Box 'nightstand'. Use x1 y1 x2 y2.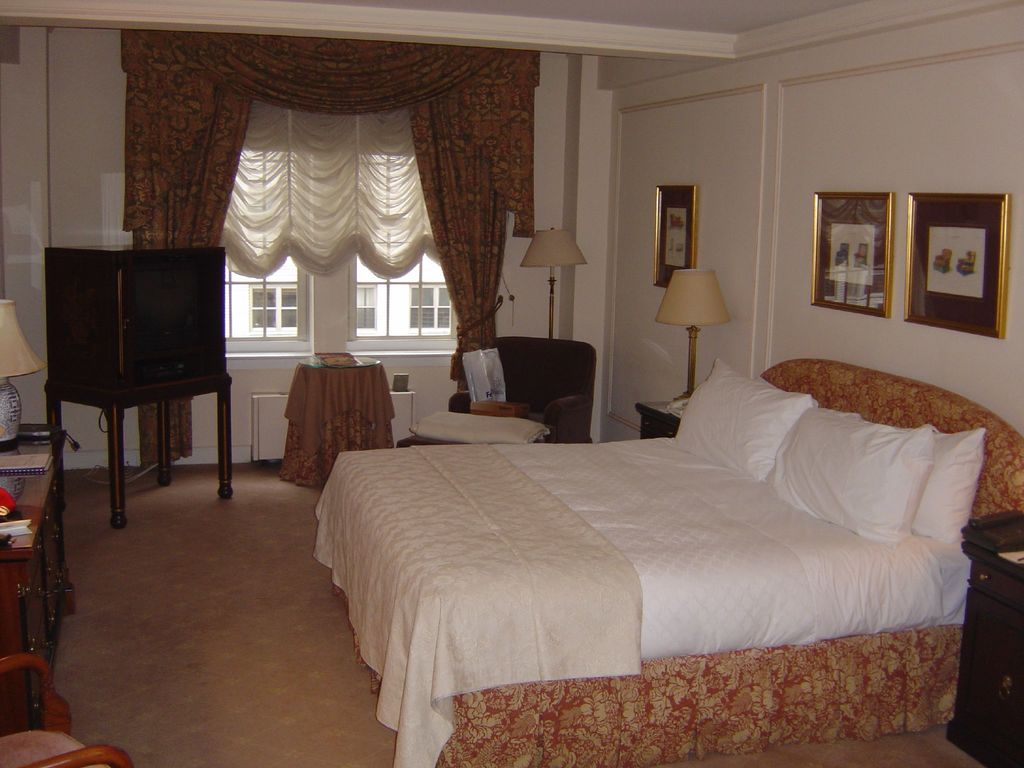
961 507 1023 767.
